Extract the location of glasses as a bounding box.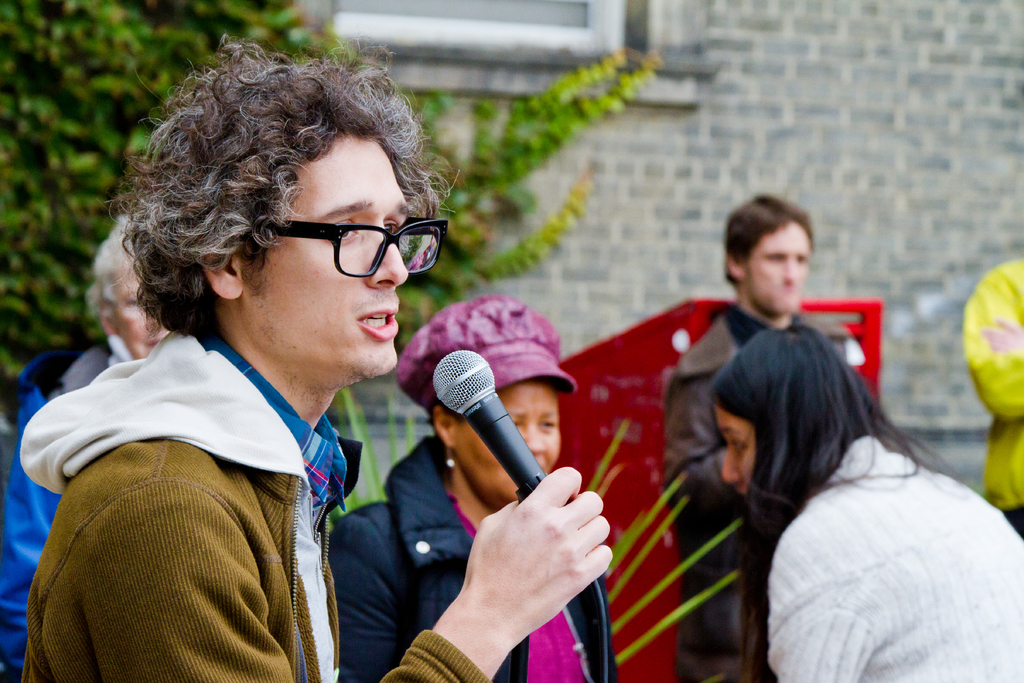
230, 202, 432, 276.
